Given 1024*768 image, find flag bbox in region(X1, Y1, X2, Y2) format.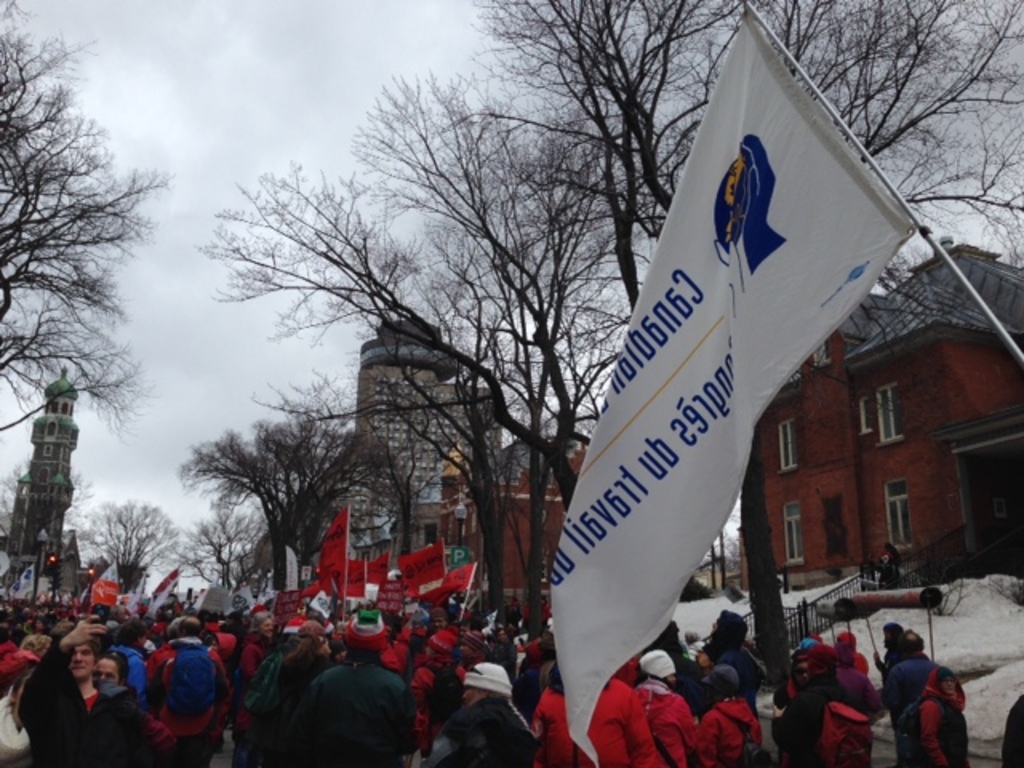
region(72, 570, 117, 618).
